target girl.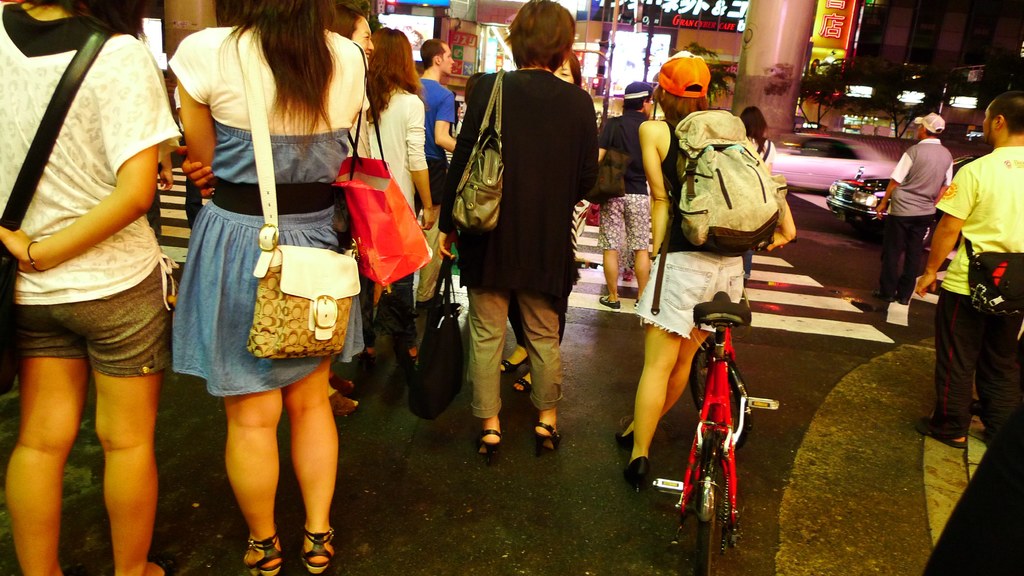
Target region: pyautogui.locateOnScreen(617, 54, 796, 480).
